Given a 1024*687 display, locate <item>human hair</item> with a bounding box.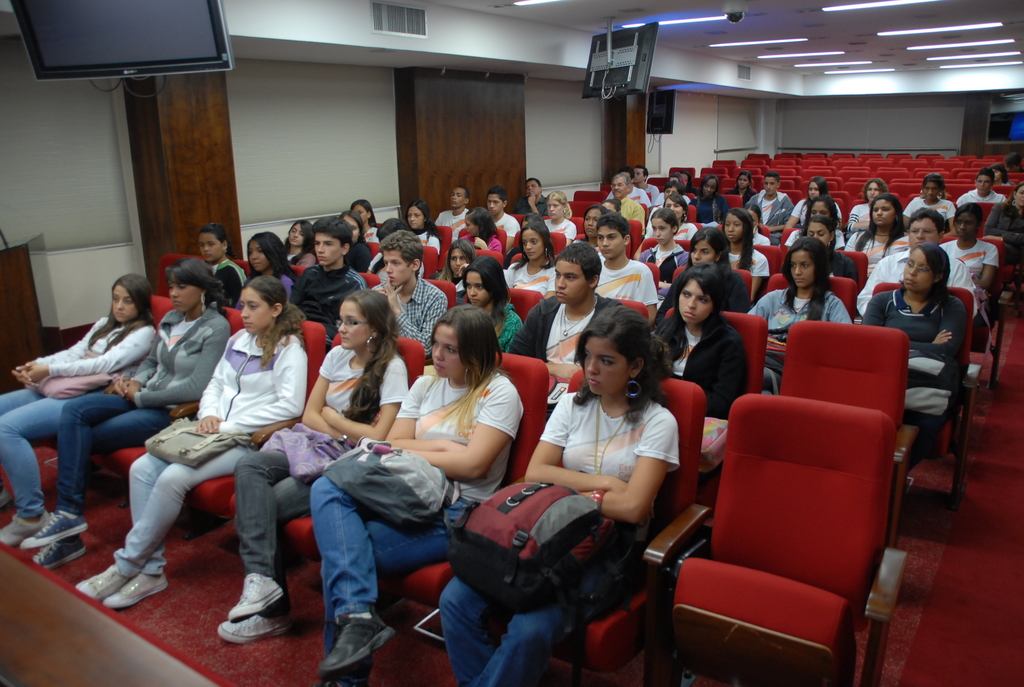
Located: rect(811, 180, 830, 191).
